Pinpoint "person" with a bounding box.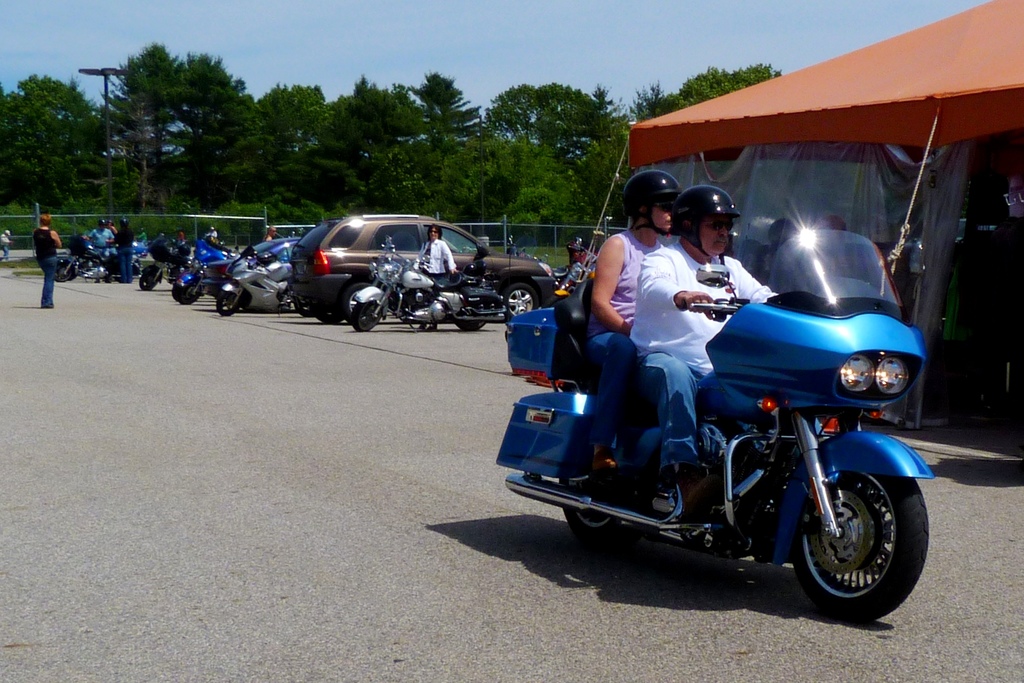
{"left": 630, "top": 183, "right": 779, "bottom": 514}.
